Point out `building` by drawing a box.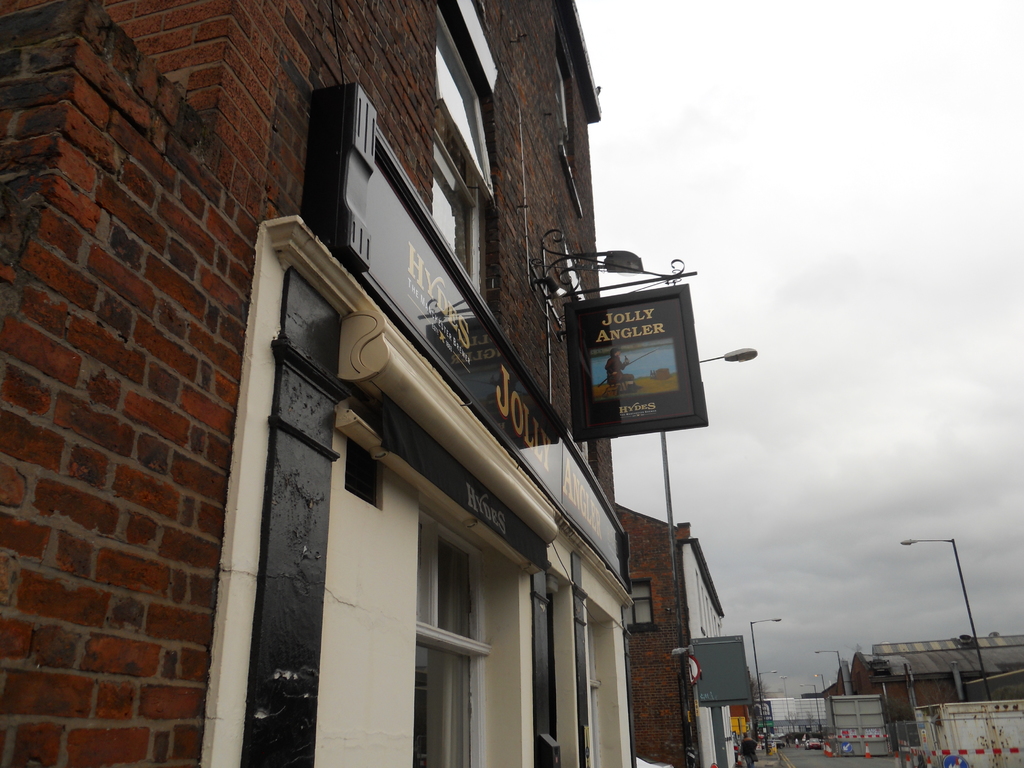
bbox=[851, 636, 1023, 721].
